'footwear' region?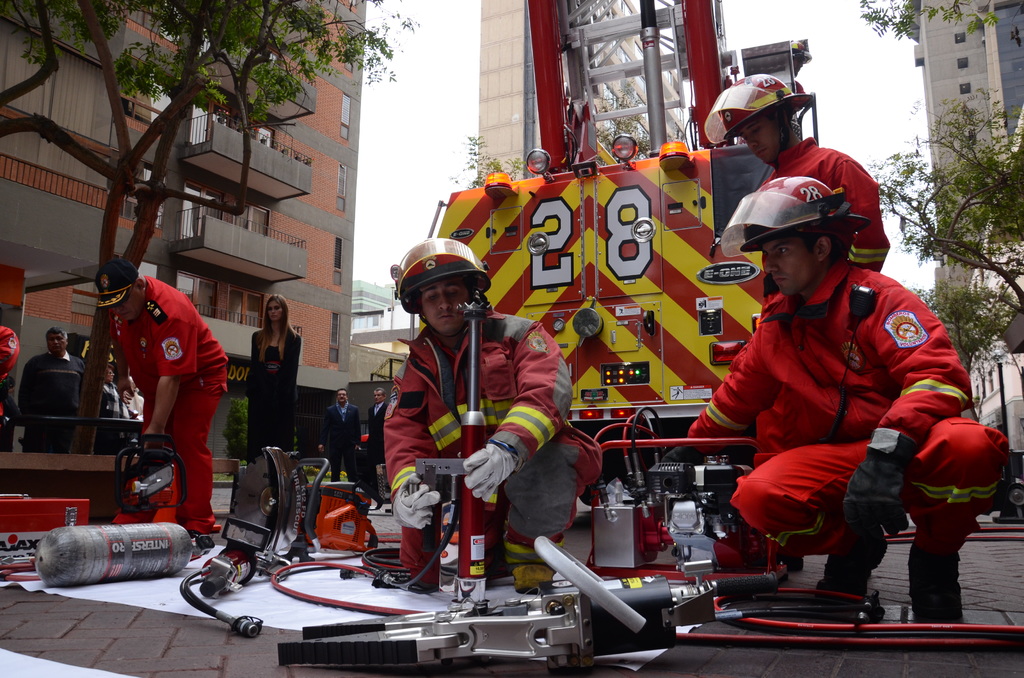
left=513, top=565, right=557, bottom=590
